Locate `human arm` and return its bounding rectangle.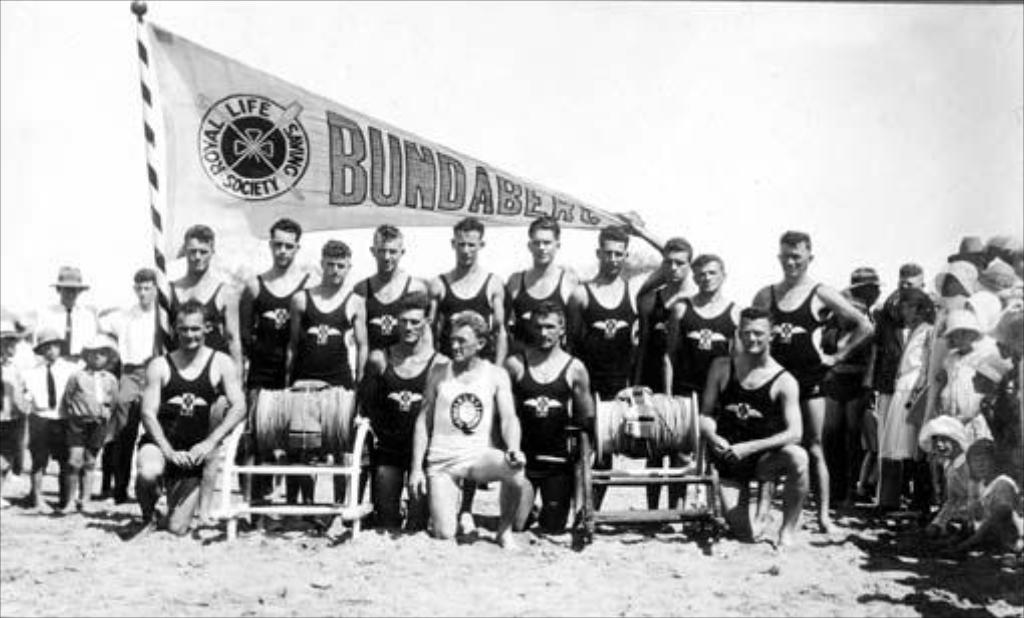
715 369 813 470.
